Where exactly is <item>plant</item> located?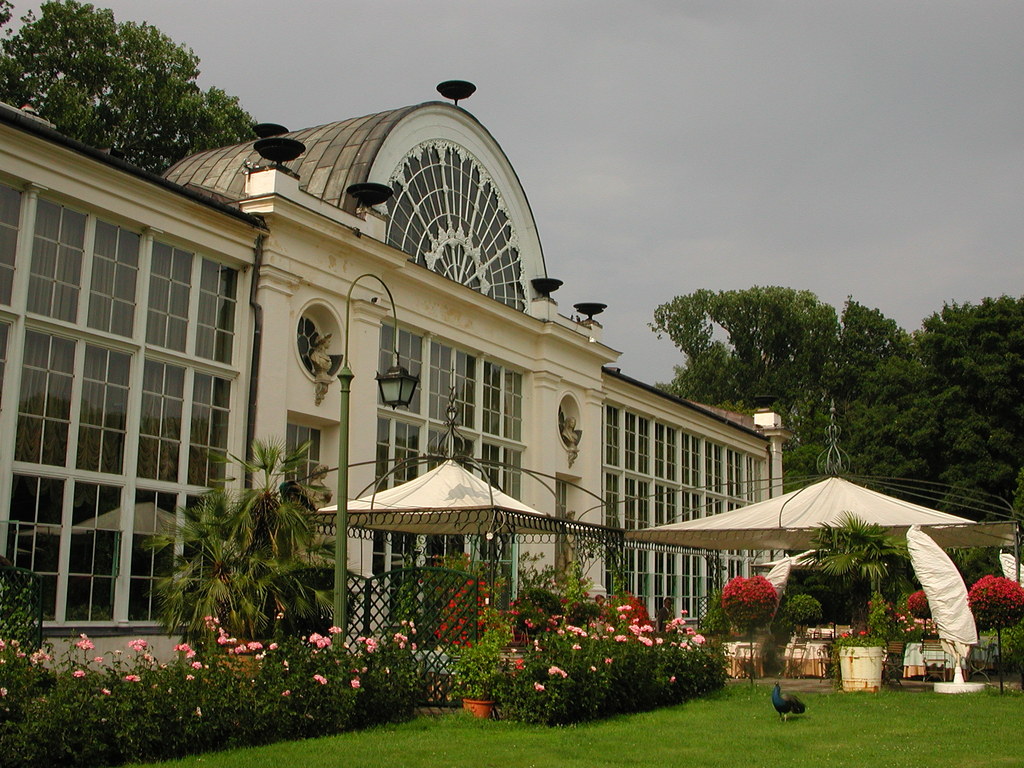
Its bounding box is crop(865, 588, 901, 642).
